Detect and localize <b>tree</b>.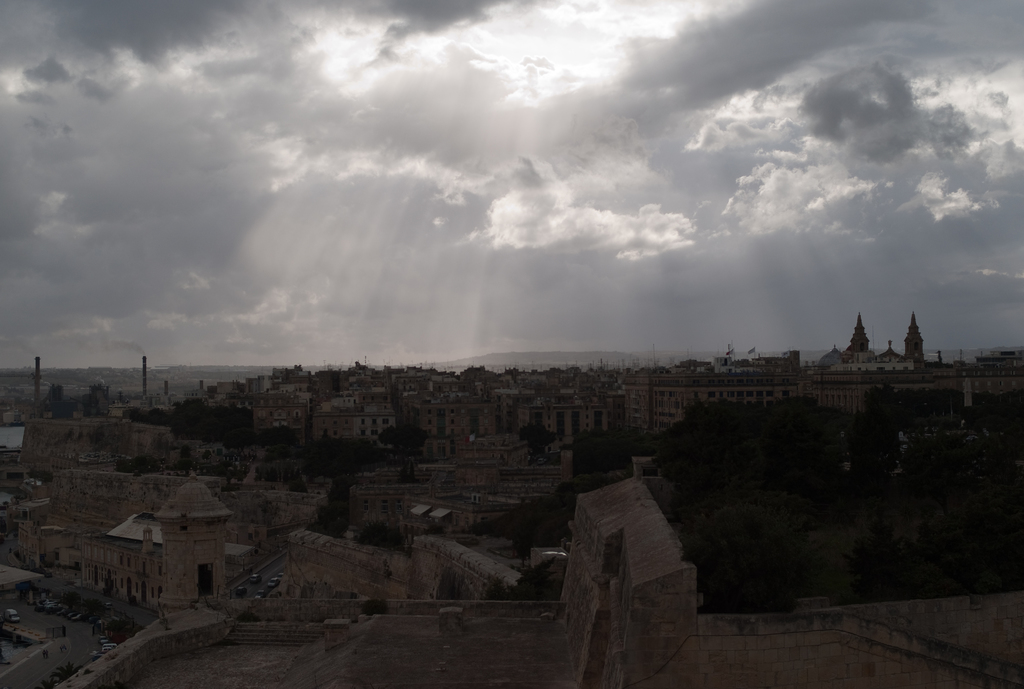
Localized at [x1=310, y1=501, x2=349, y2=540].
